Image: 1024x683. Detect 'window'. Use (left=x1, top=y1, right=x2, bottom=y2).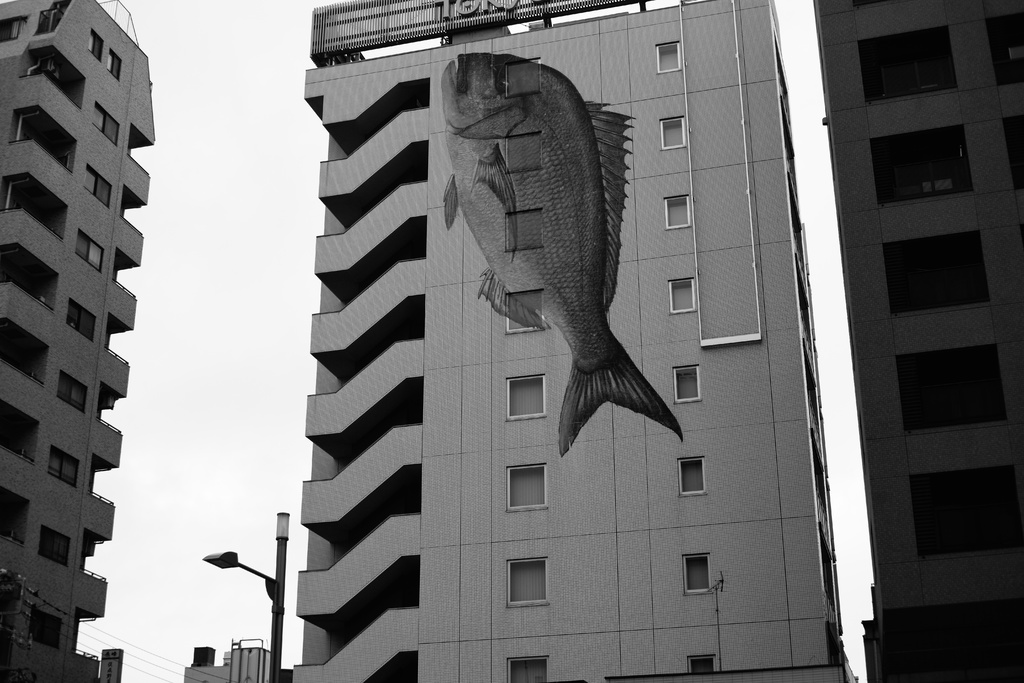
(left=671, top=365, right=705, bottom=407).
